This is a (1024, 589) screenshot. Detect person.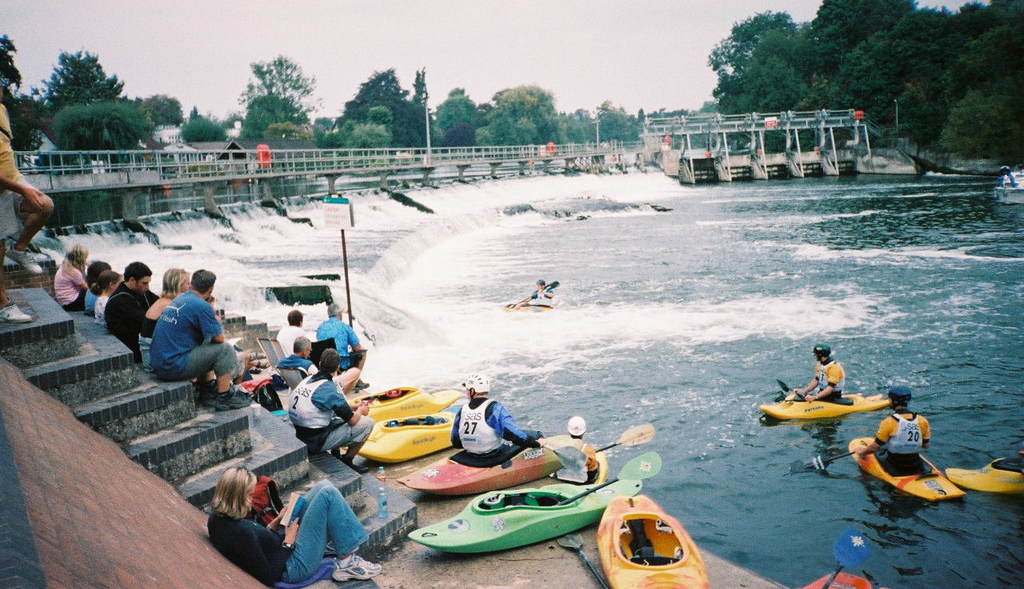
(854, 383, 930, 475).
